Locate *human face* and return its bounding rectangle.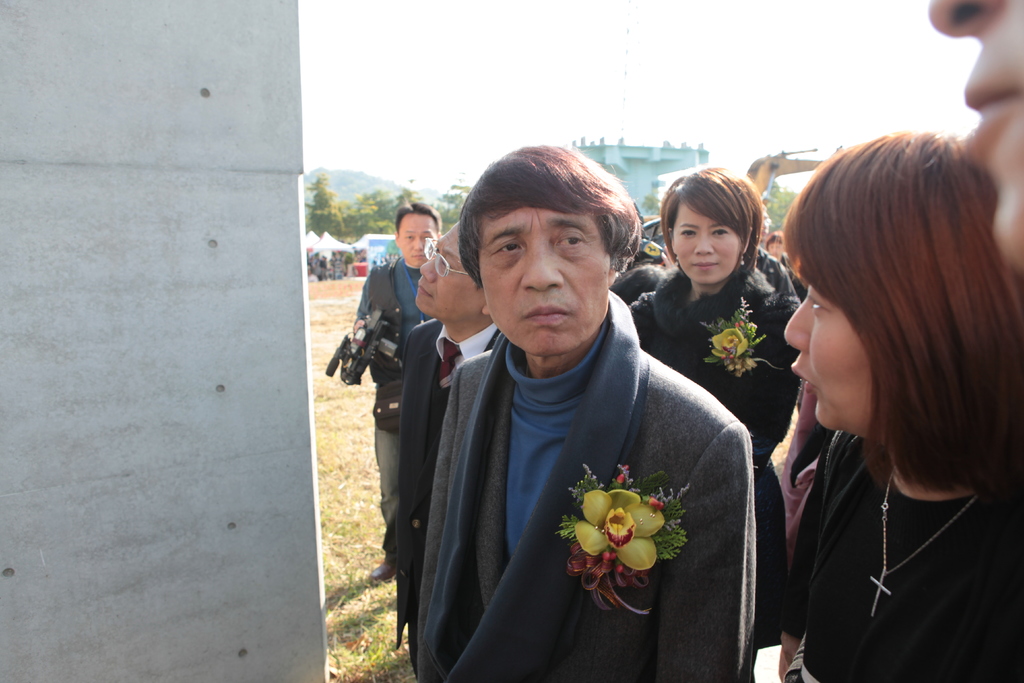
[925, 0, 1023, 276].
